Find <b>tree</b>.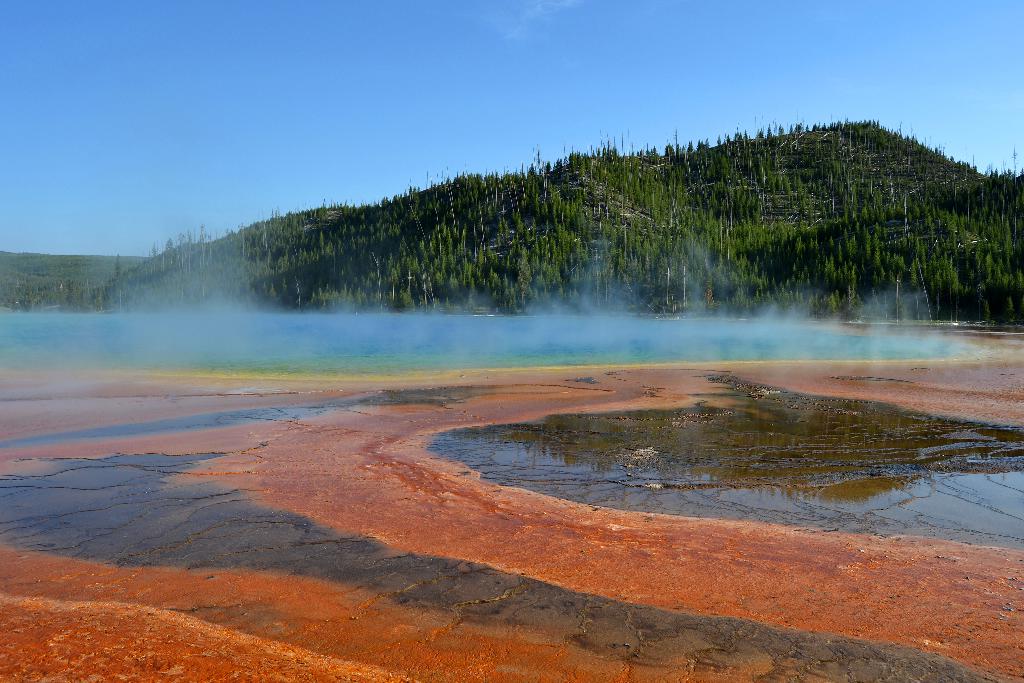
(513, 247, 534, 311).
